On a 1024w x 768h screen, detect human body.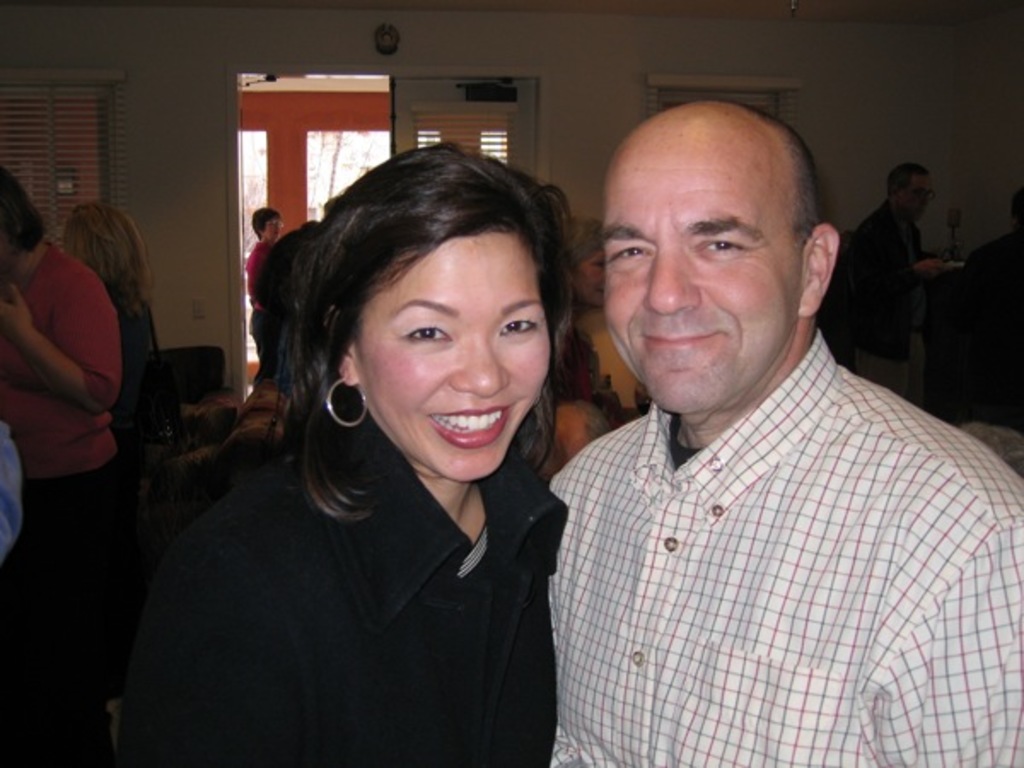
locate(99, 278, 166, 674).
